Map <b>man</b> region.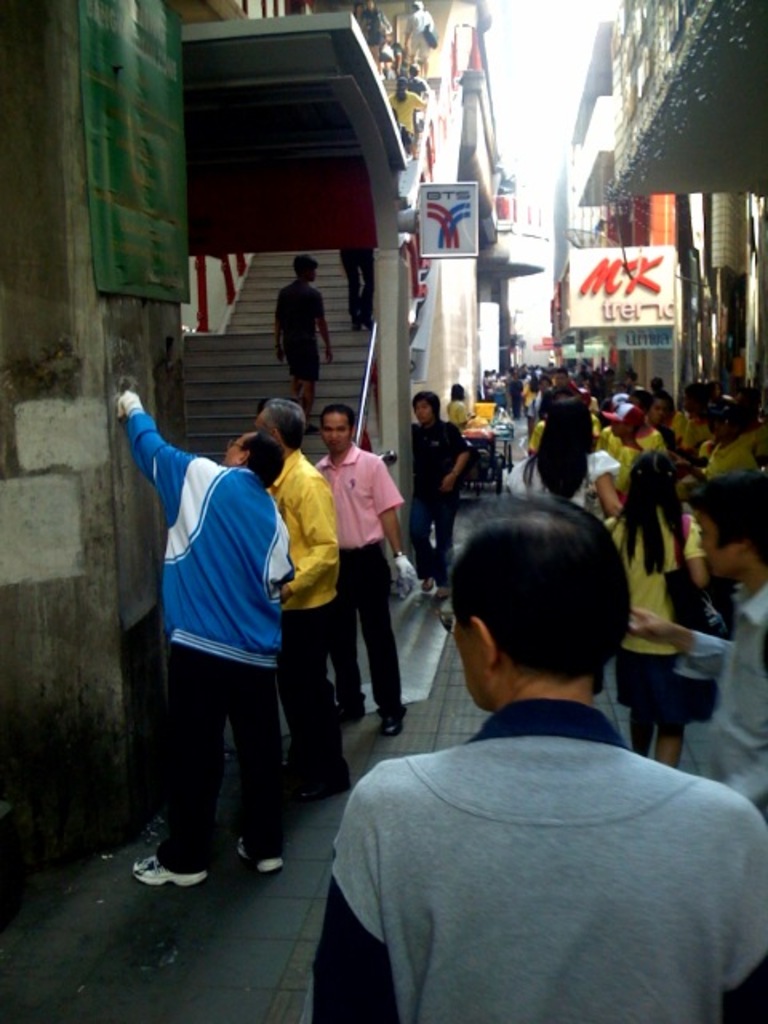
Mapped to BBox(309, 467, 744, 1013).
